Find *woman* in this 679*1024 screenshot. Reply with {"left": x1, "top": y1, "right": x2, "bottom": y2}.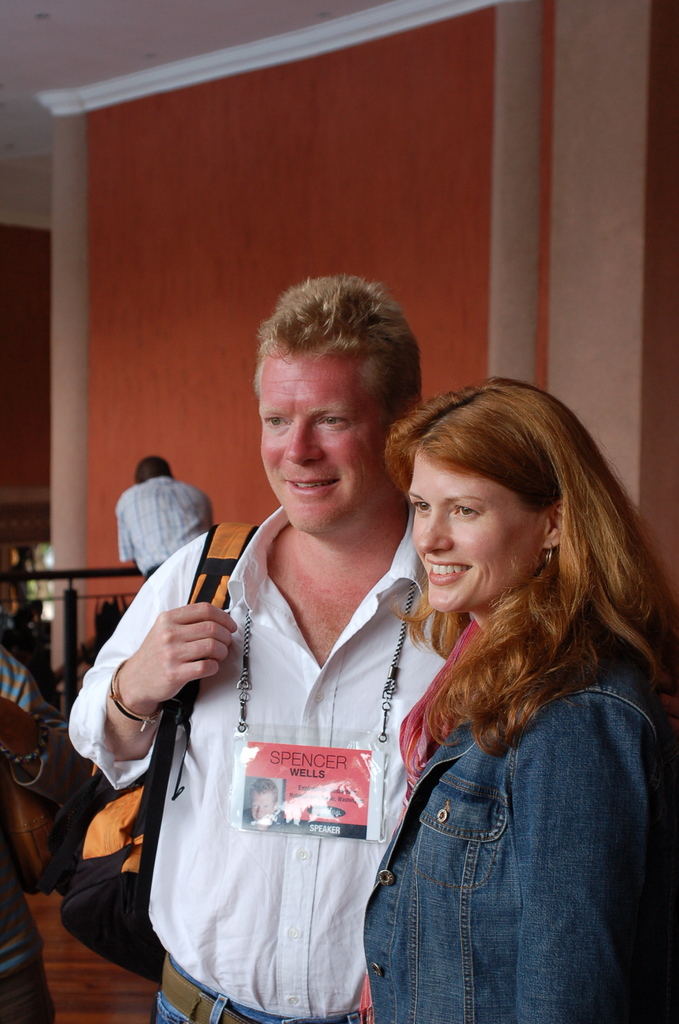
{"left": 0, "top": 646, "right": 96, "bottom": 1023}.
